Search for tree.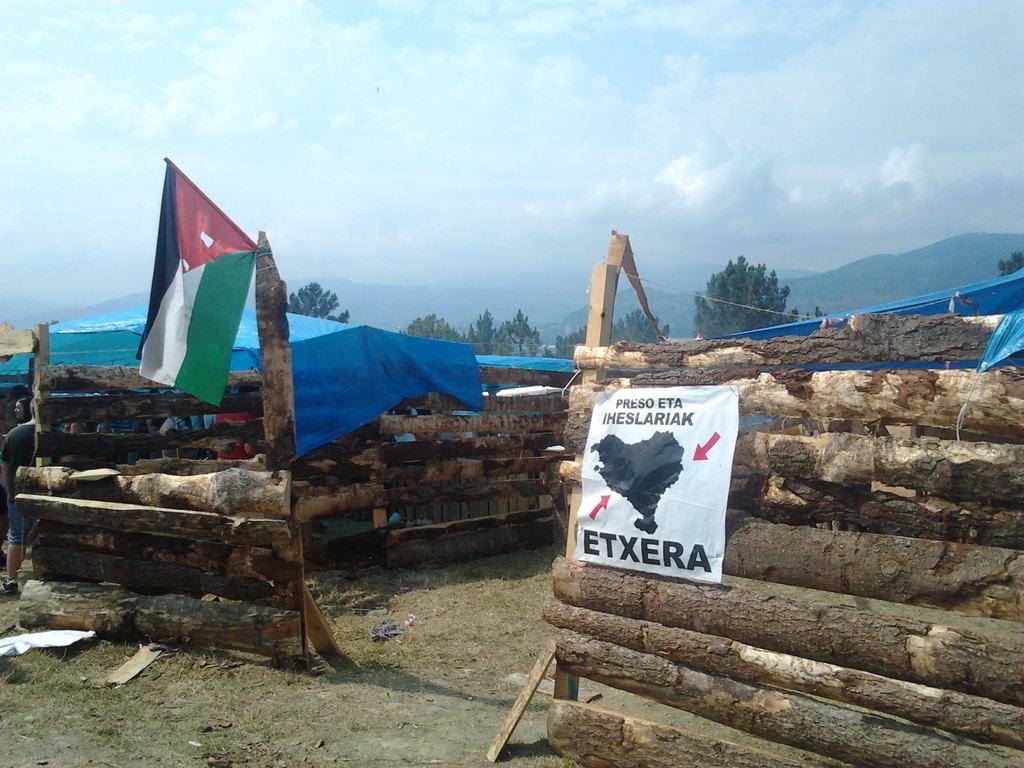
Found at [401,313,466,348].
